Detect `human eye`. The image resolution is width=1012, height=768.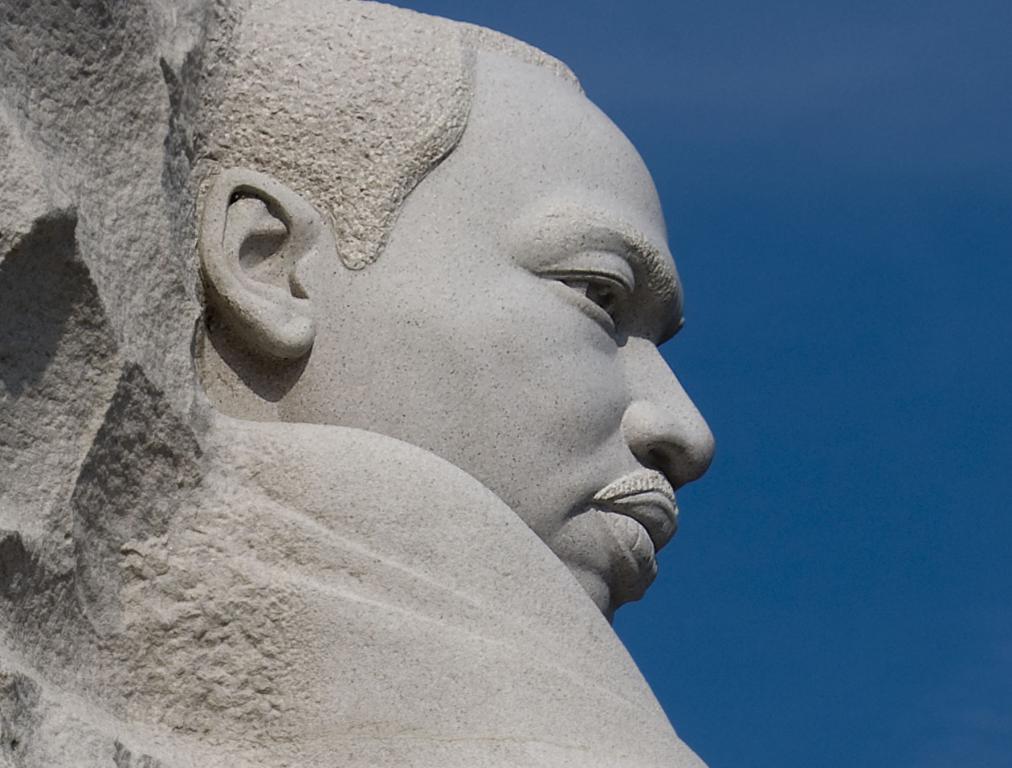
locate(537, 254, 638, 330).
